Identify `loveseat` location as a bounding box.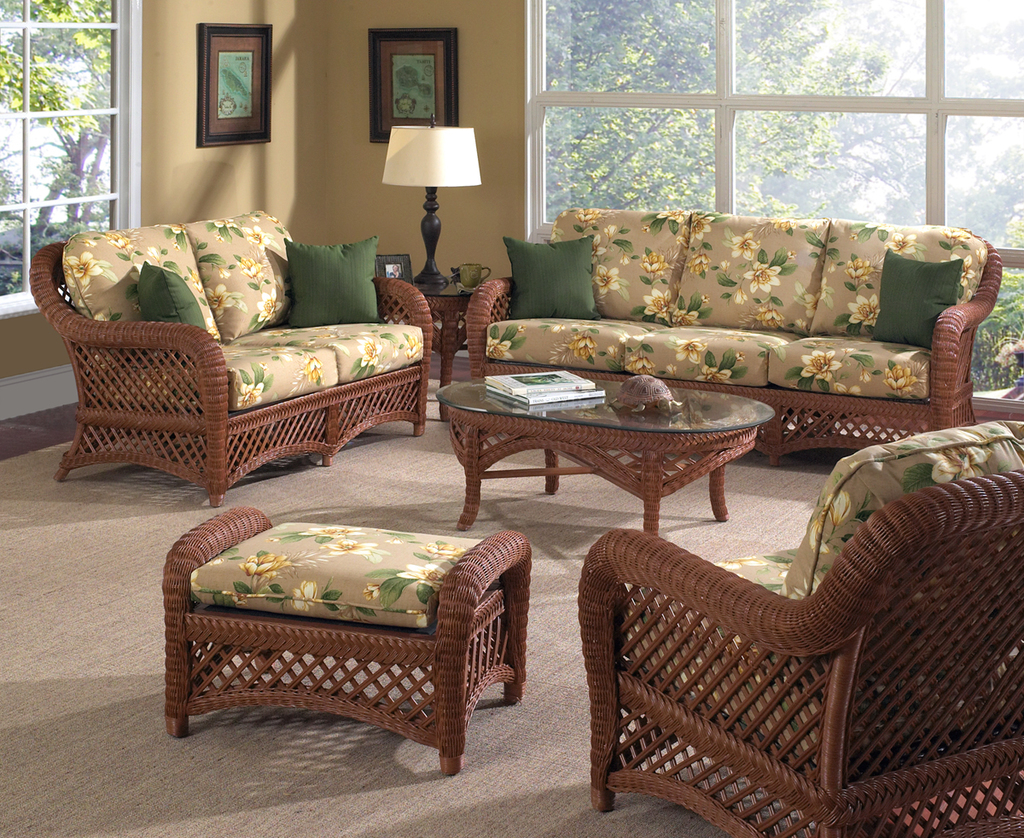
(left=28, top=205, right=434, bottom=504).
